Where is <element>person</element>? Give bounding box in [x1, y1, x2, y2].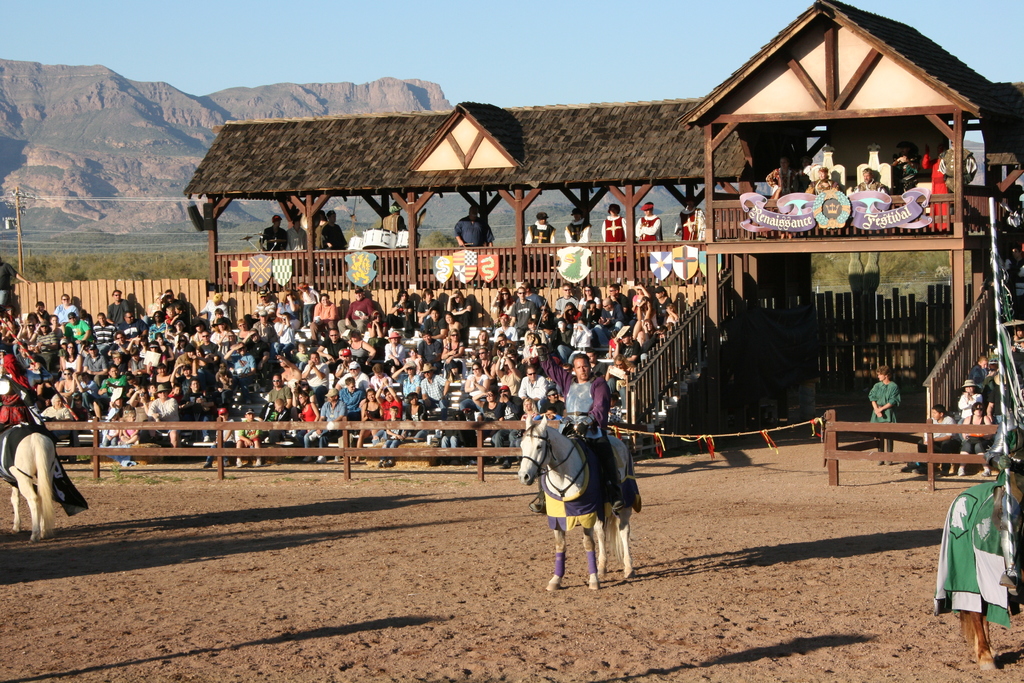
[564, 353, 607, 501].
